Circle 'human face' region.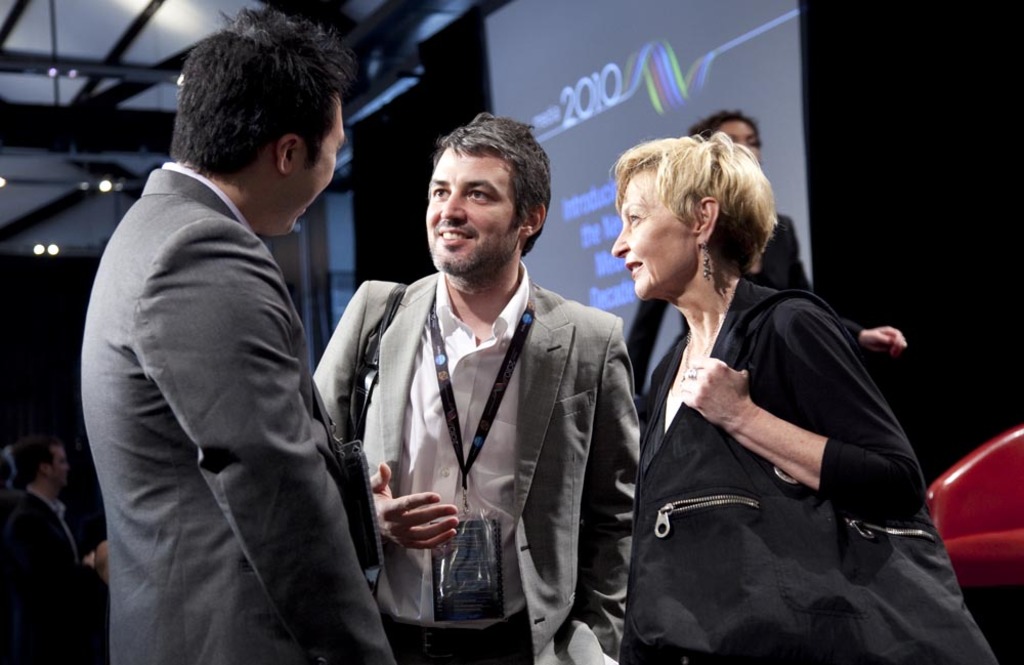
Region: (426, 141, 521, 277).
